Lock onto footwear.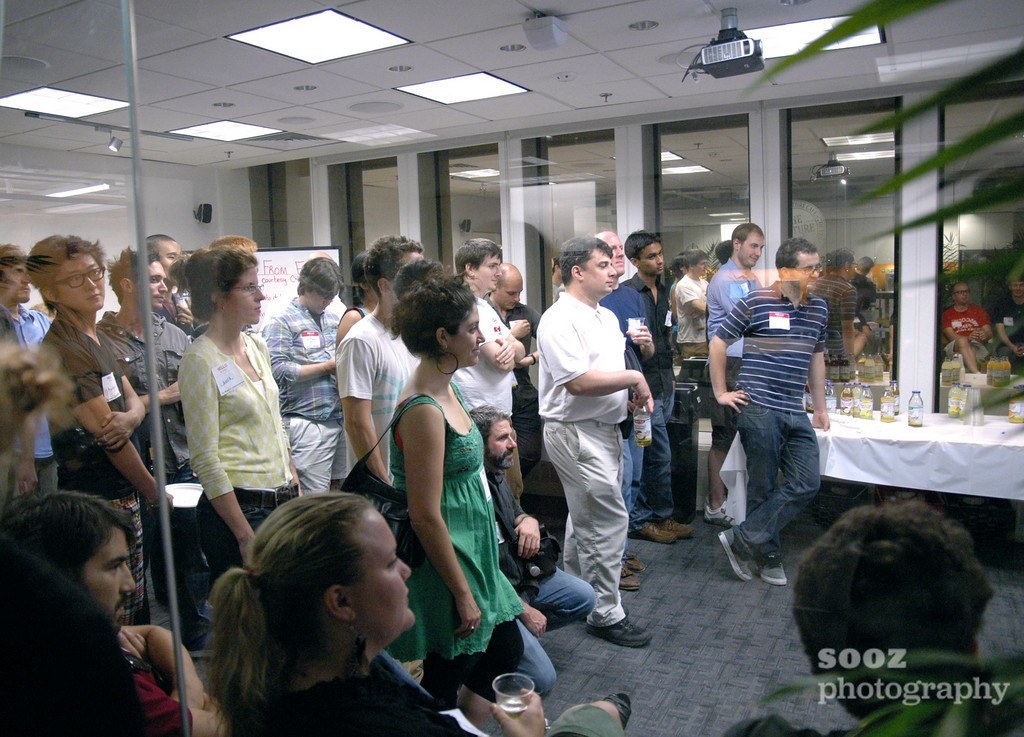
Locked: region(624, 549, 649, 576).
